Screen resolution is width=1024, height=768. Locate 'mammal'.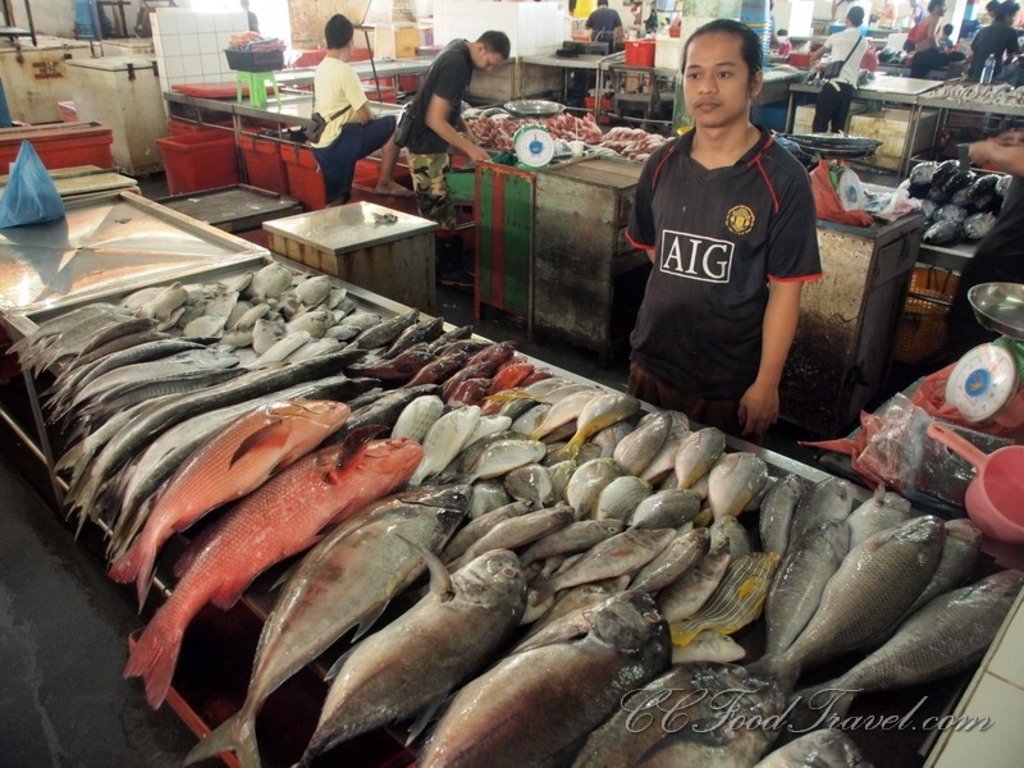
314,17,394,198.
